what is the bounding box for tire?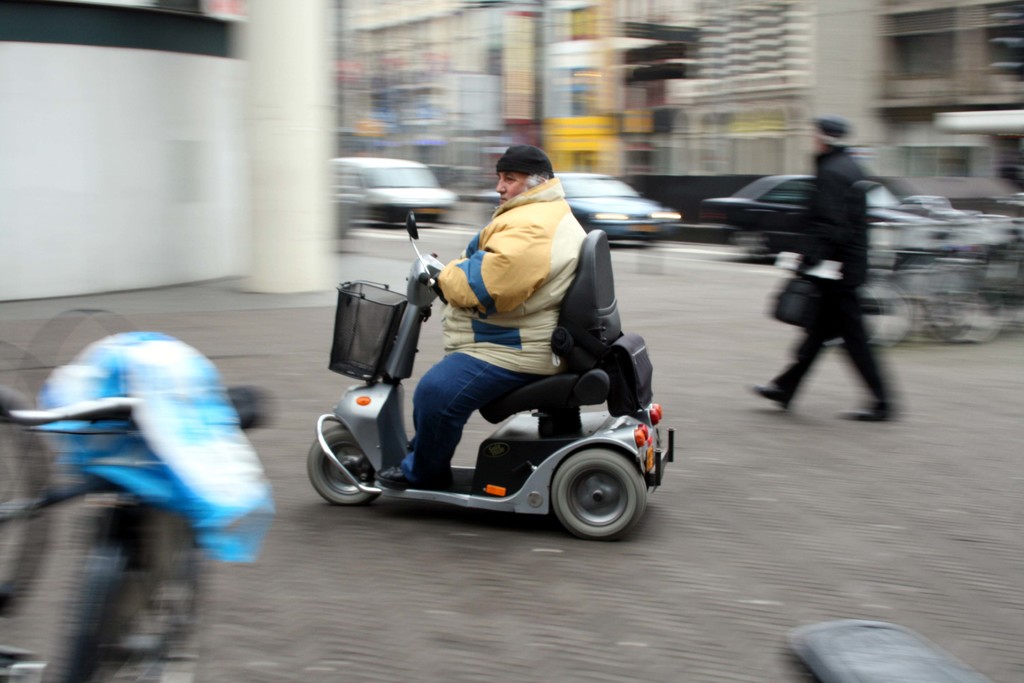
[0,386,49,623].
